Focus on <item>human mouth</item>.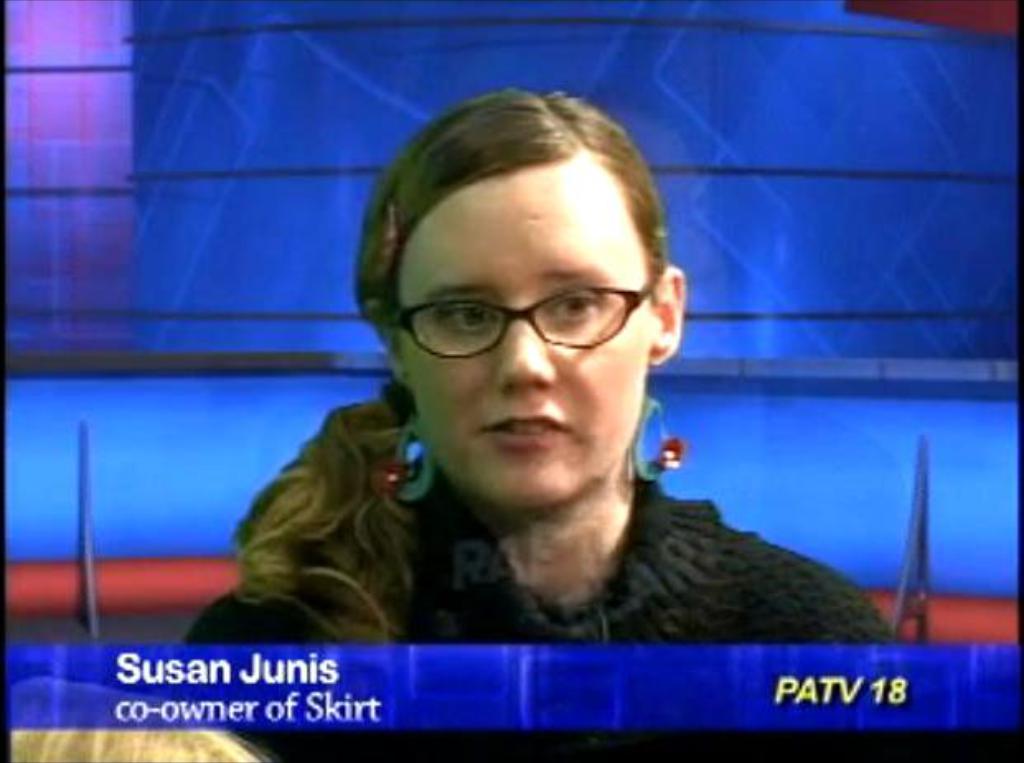
Focused at bbox(477, 397, 574, 452).
